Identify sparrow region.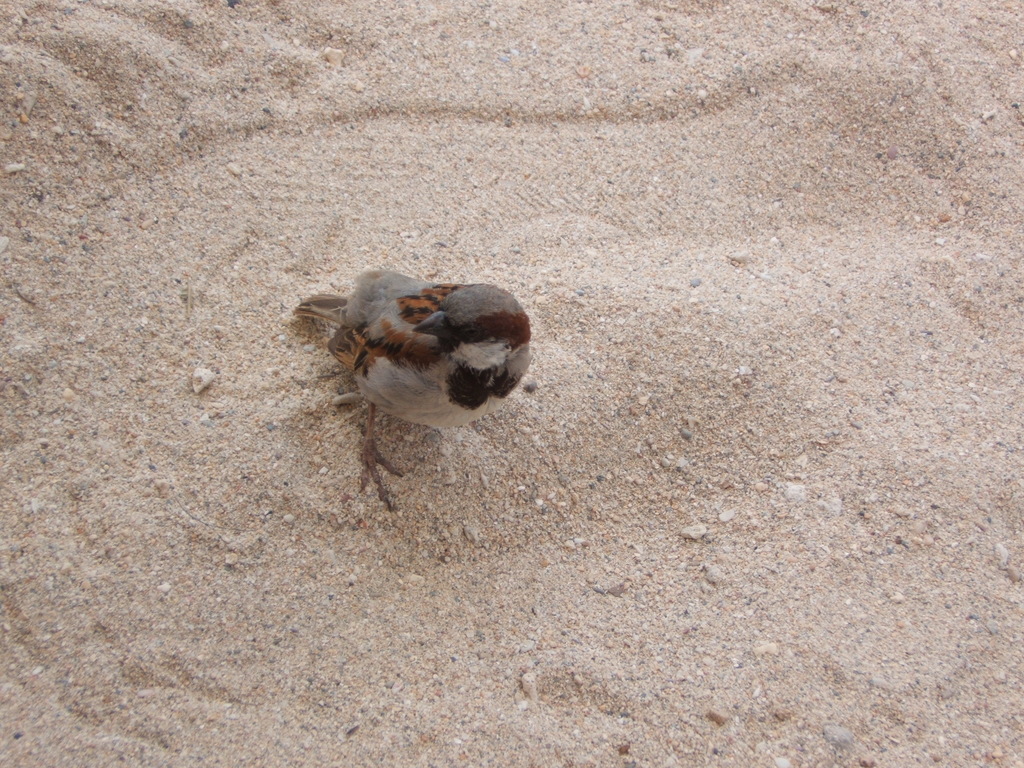
Region: x1=294, y1=266, x2=534, y2=511.
